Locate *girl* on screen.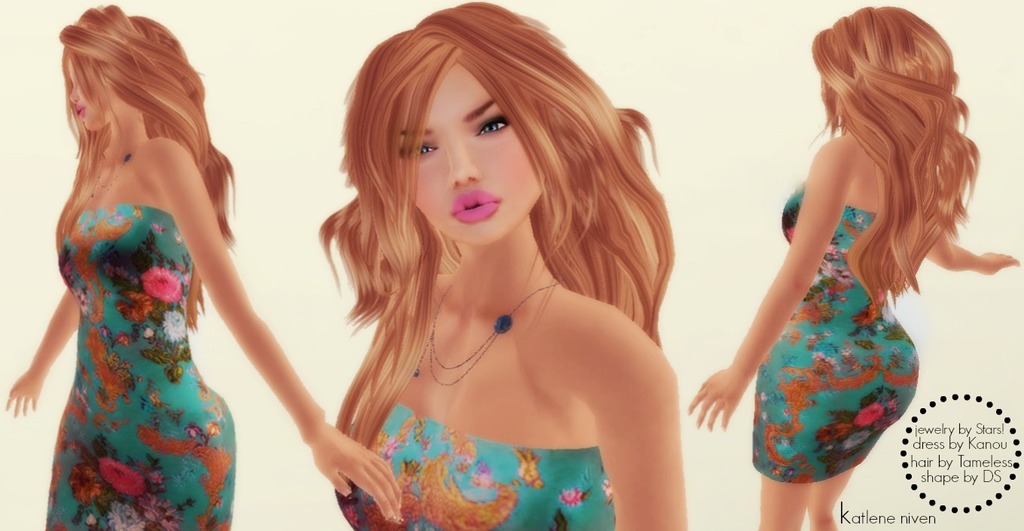
On screen at locate(334, 2, 687, 530).
